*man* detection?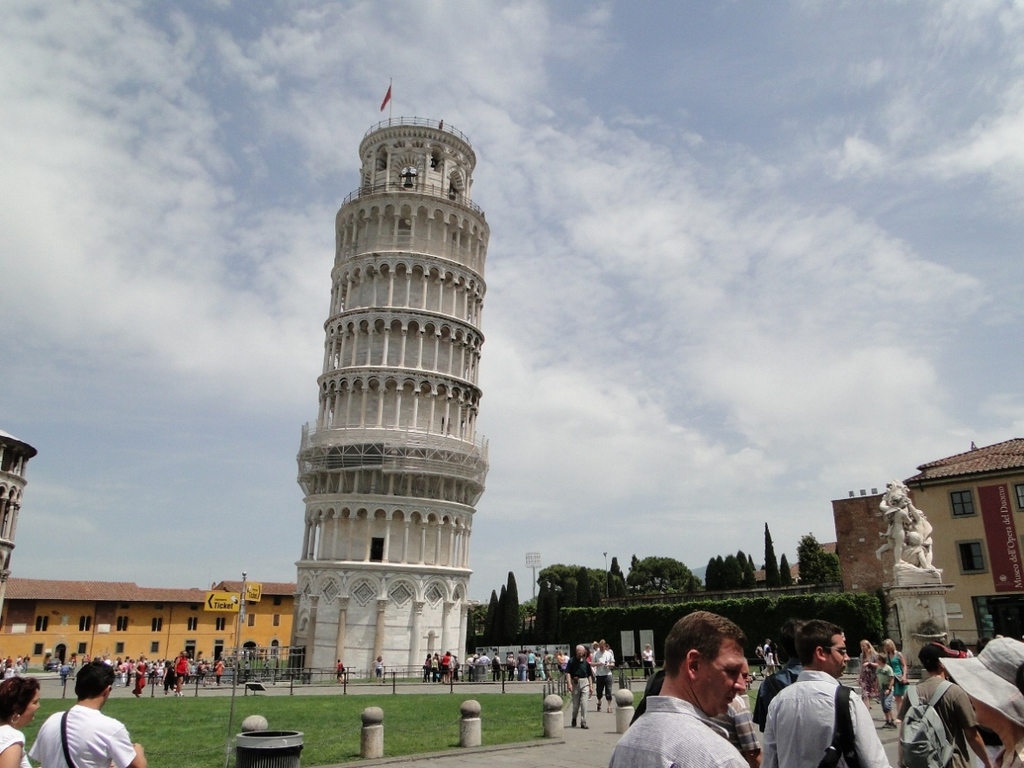
{"left": 759, "top": 619, "right": 892, "bottom": 767}
